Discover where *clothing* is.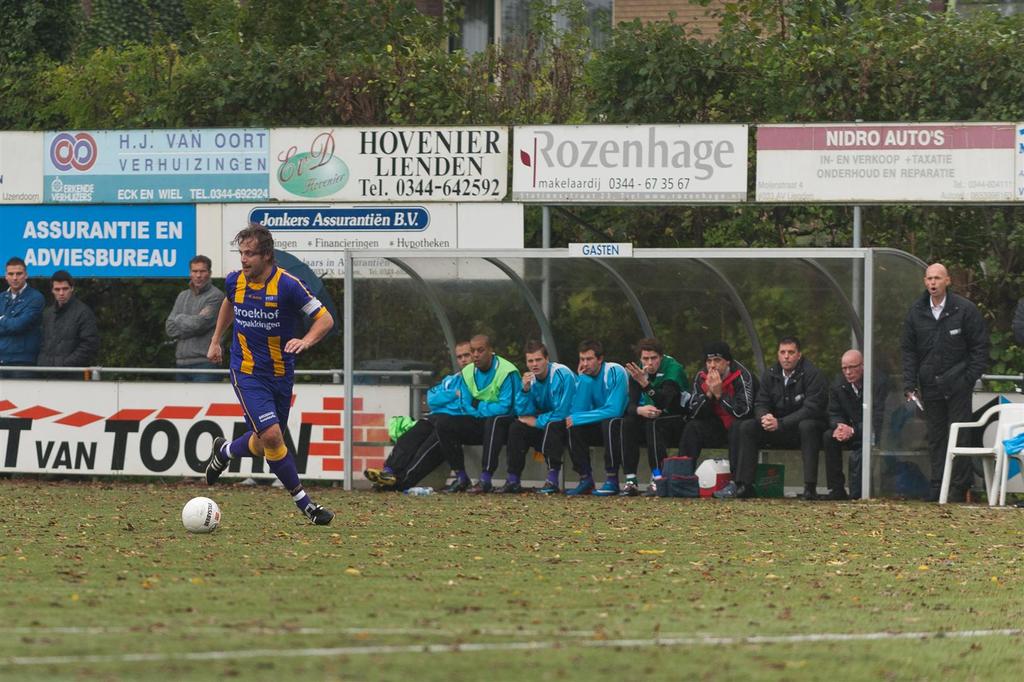
Discovered at 552,355,632,476.
